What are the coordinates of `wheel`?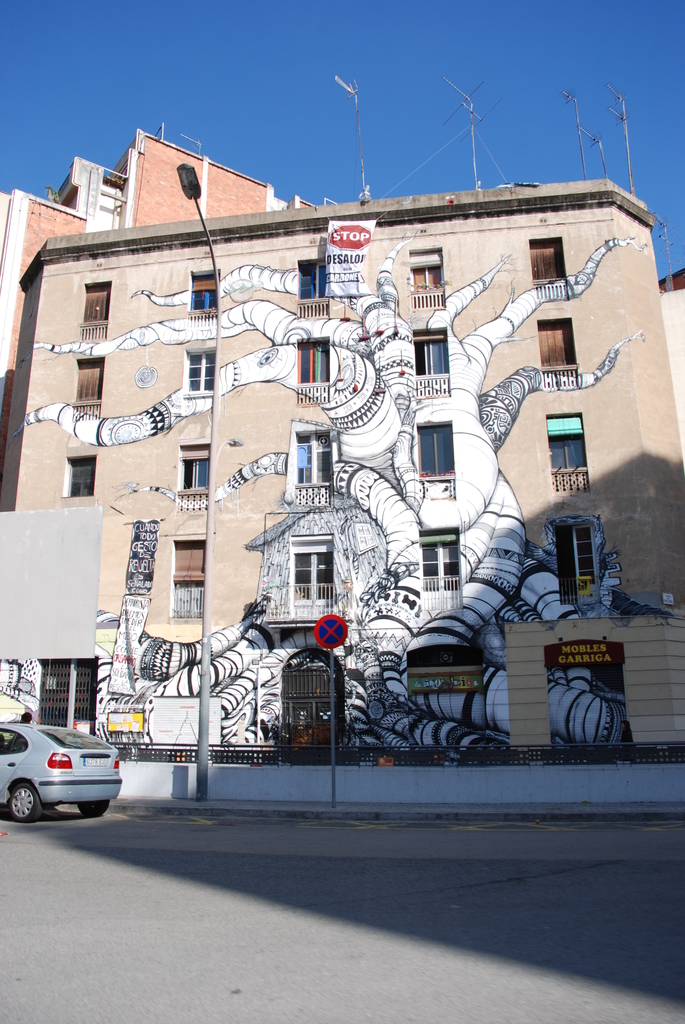
BBox(8, 779, 41, 824).
